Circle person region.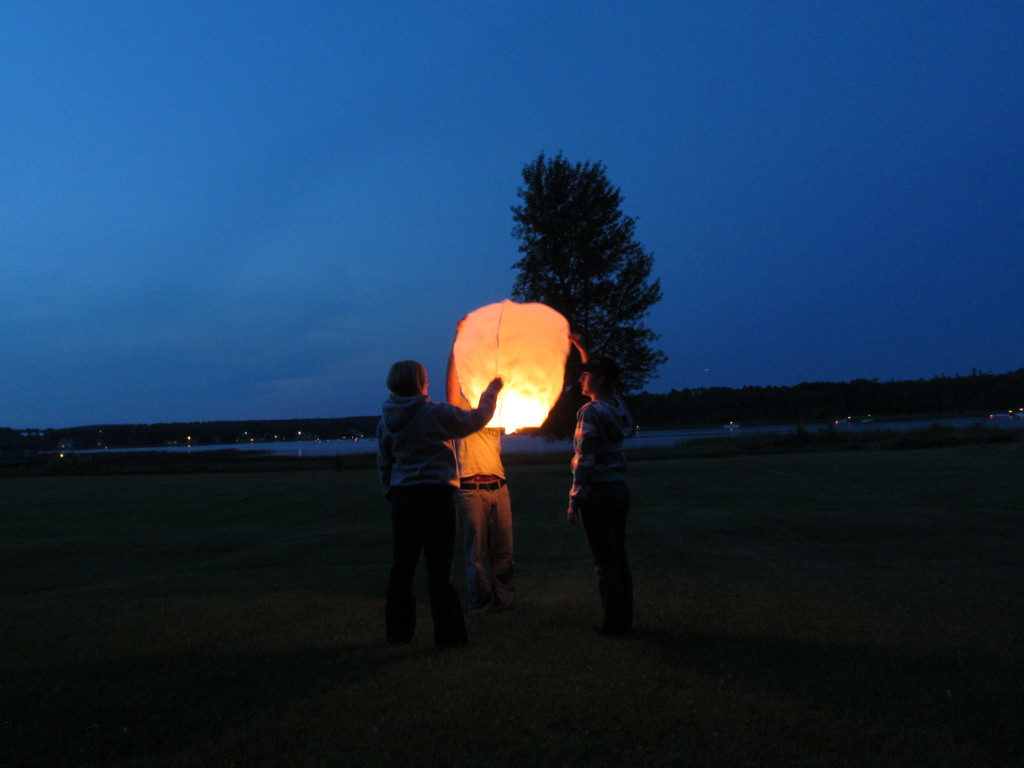
Region: [375, 358, 502, 653].
